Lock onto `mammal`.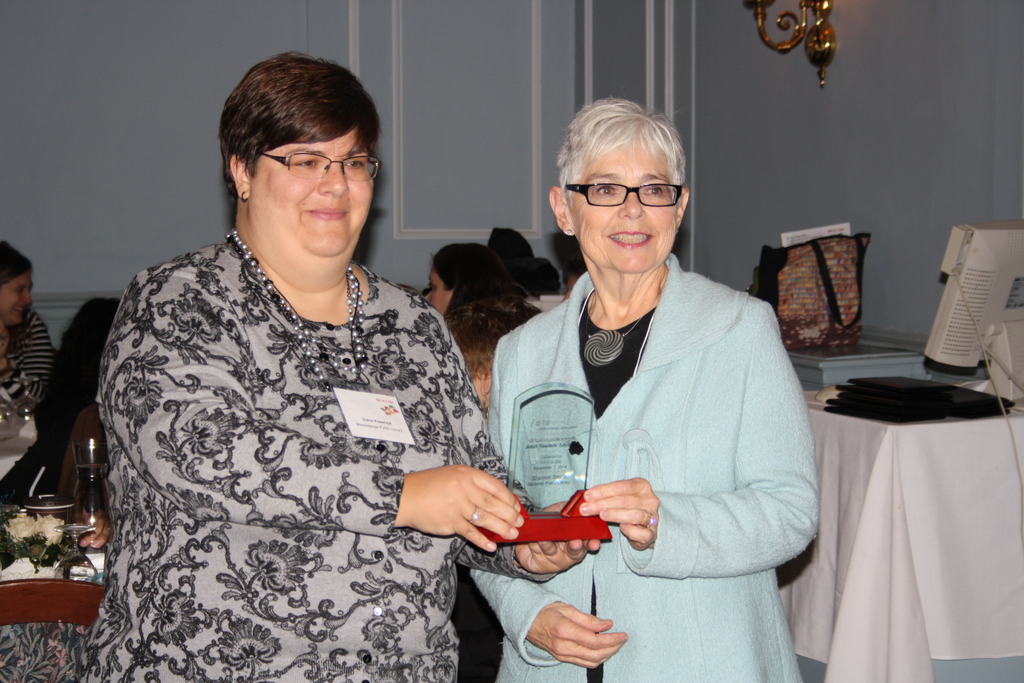
Locked: left=423, top=236, right=517, bottom=317.
